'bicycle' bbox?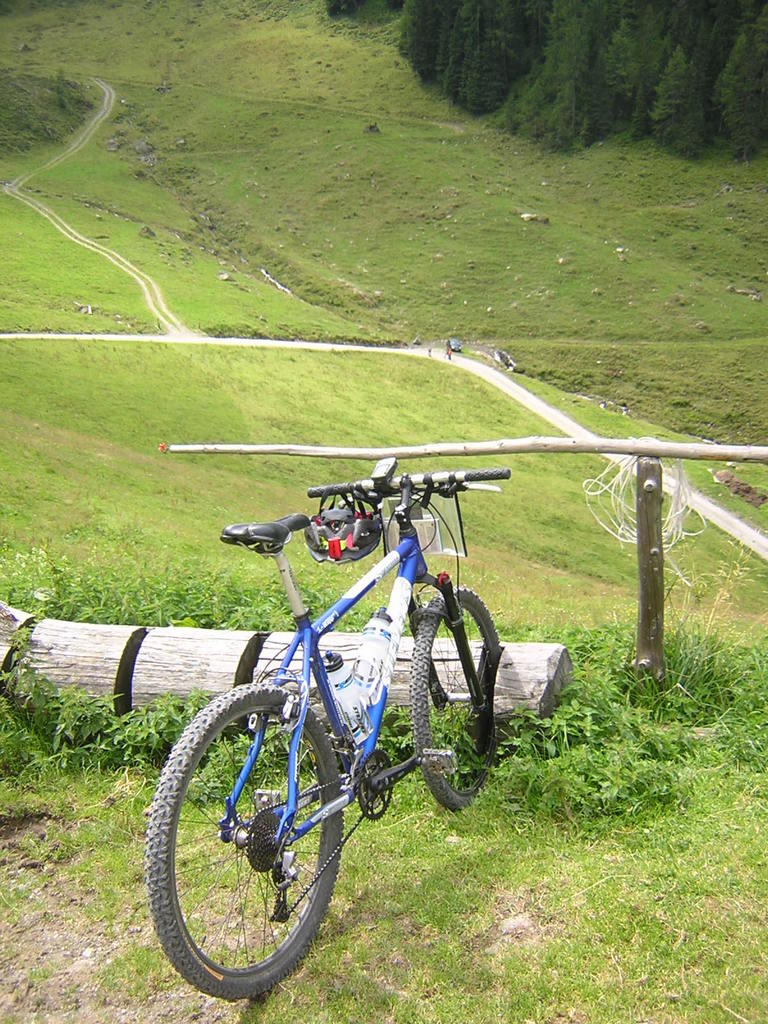
left=154, top=447, right=502, bottom=993
